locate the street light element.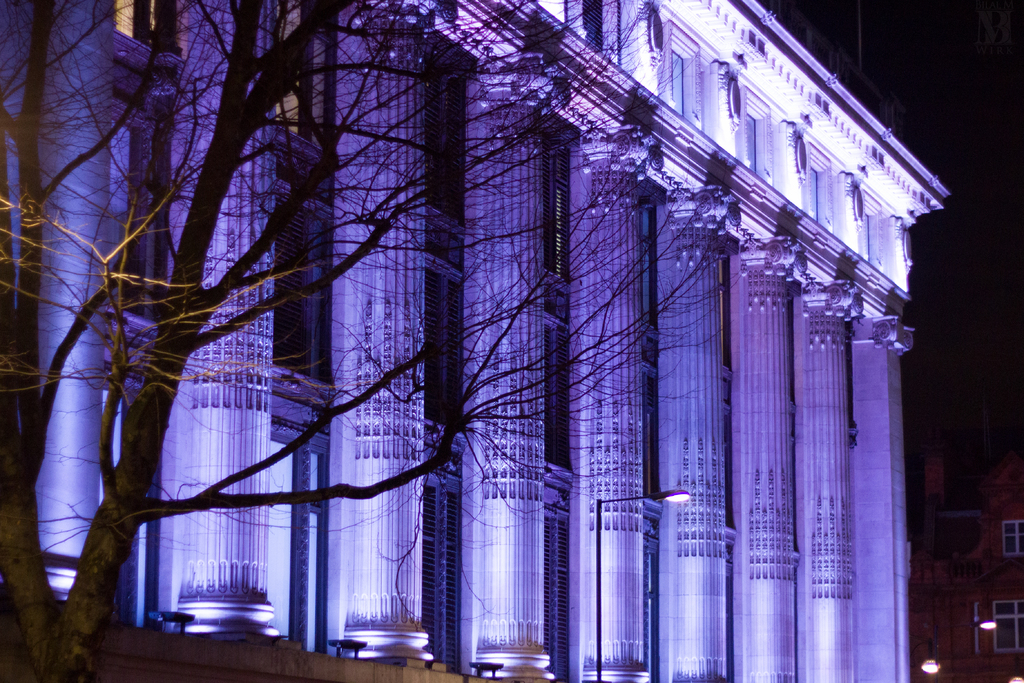
Element bbox: 906, 641, 942, 678.
